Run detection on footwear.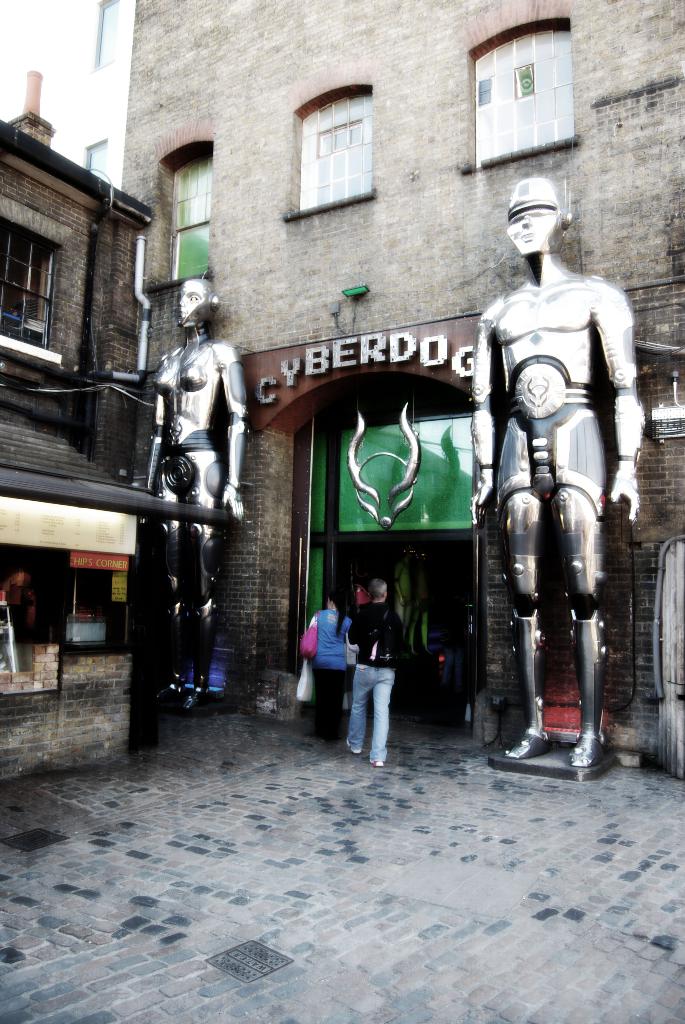
Result: (569, 721, 604, 769).
